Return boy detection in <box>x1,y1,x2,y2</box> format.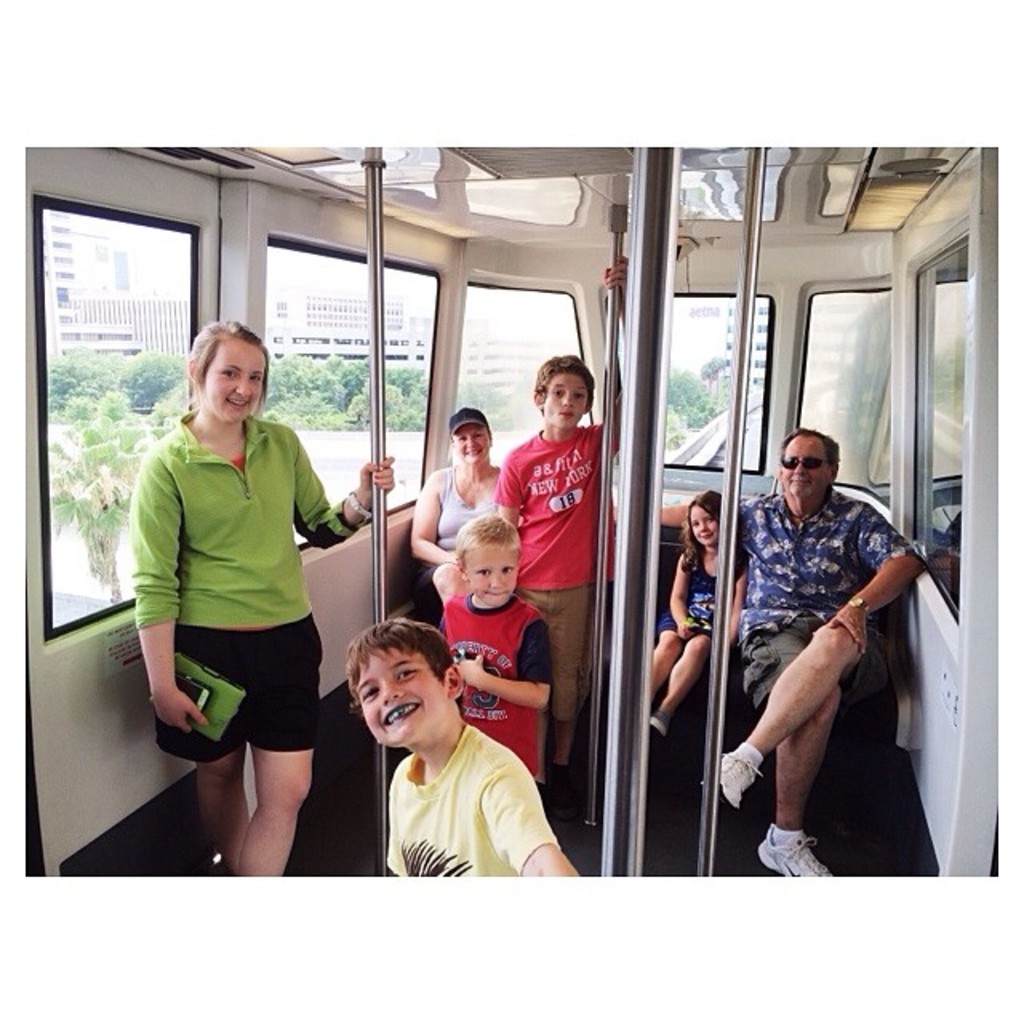
<box>346,610,566,904</box>.
